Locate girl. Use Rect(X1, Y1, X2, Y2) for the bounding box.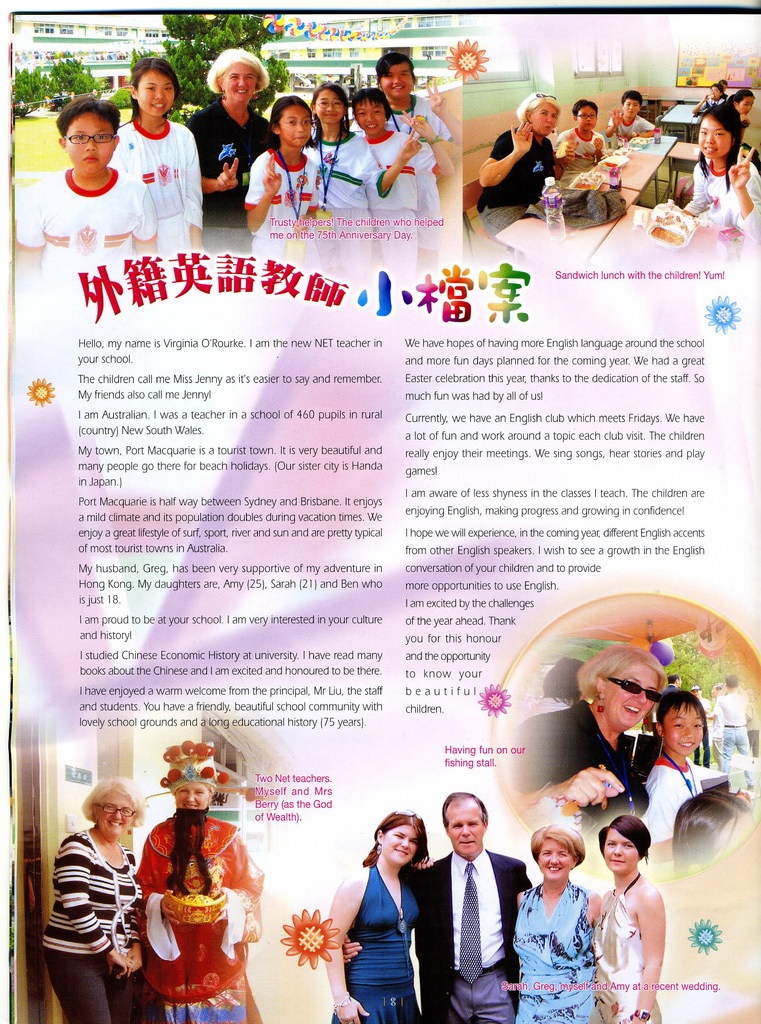
Rect(732, 86, 754, 137).
